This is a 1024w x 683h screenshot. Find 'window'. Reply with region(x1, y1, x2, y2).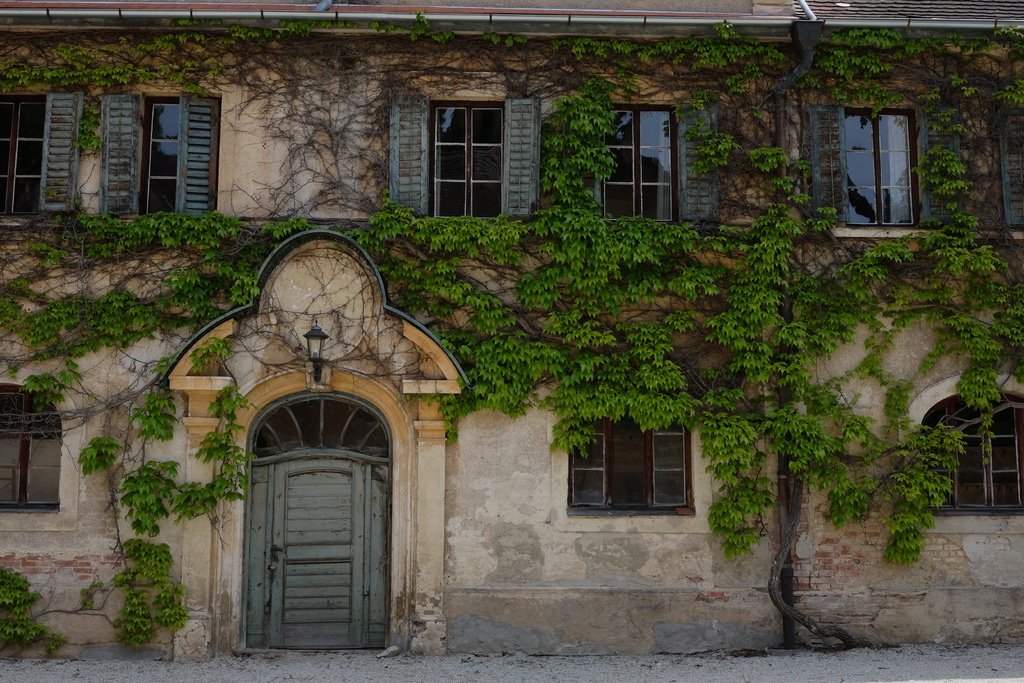
region(589, 428, 698, 513).
